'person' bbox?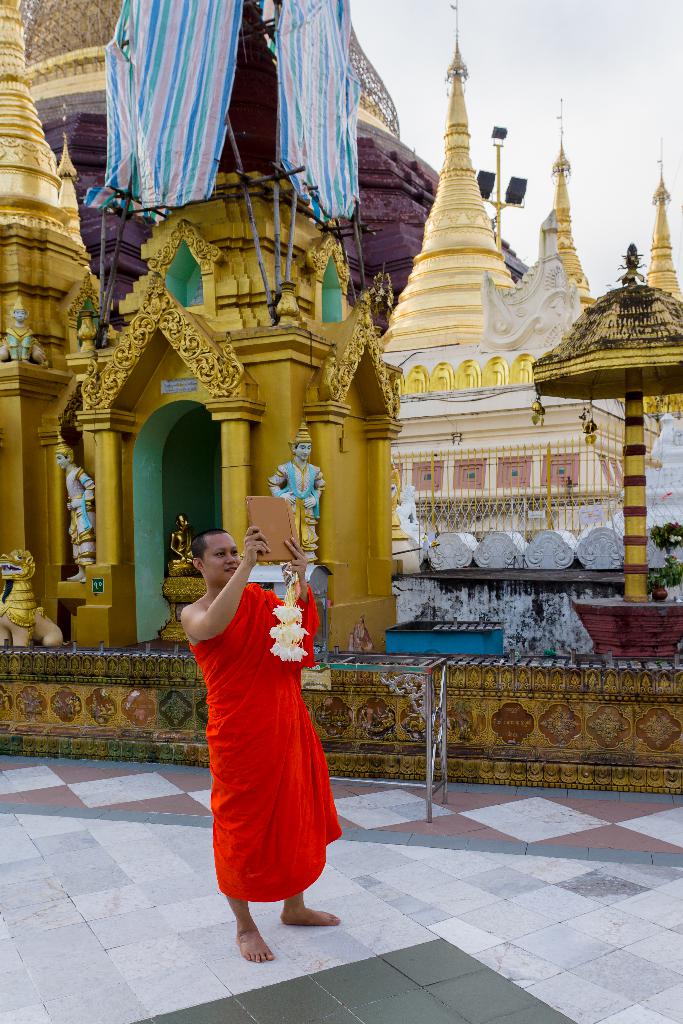
crop(147, 512, 354, 962)
